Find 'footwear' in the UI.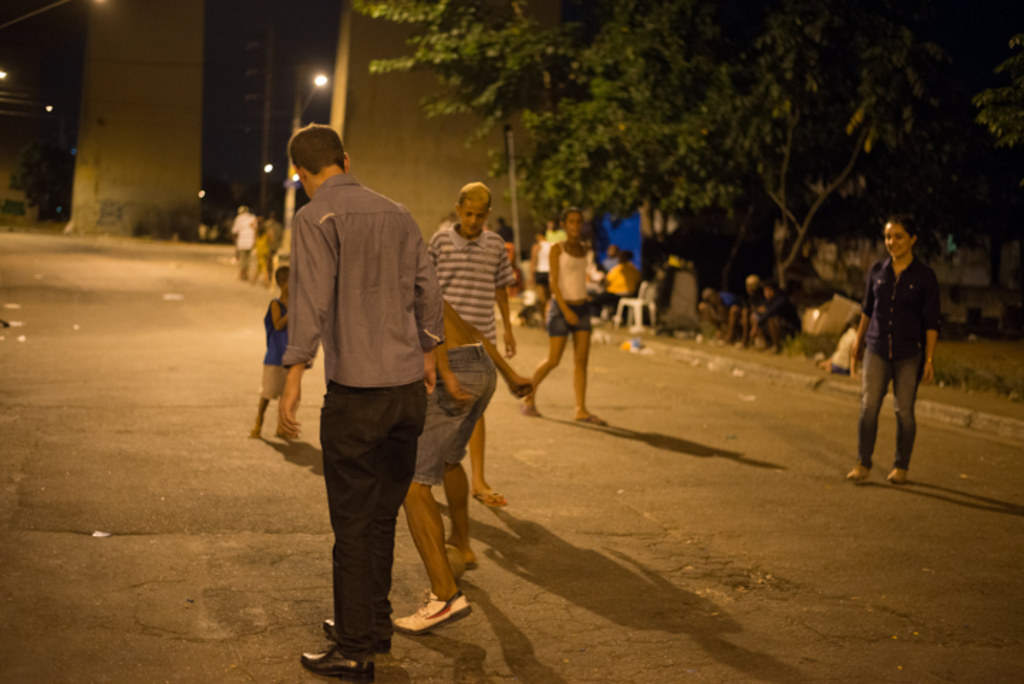
UI element at bbox=(303, 646, 378, 683).
